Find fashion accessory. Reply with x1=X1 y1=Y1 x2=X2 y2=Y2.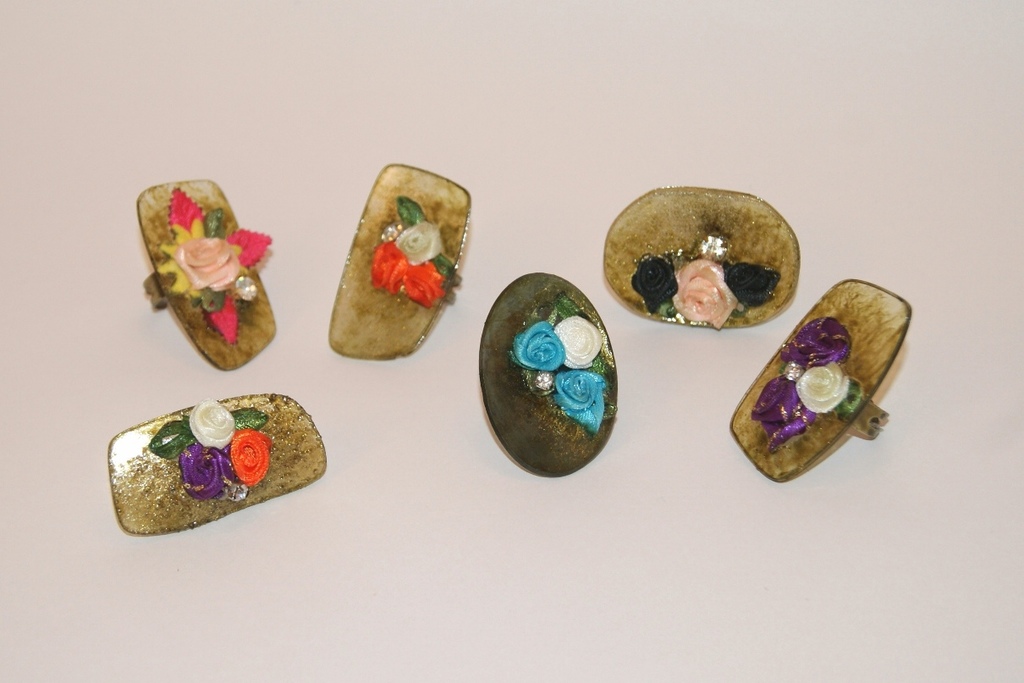
x1=330 y1=164 x2=471 y2=360.
